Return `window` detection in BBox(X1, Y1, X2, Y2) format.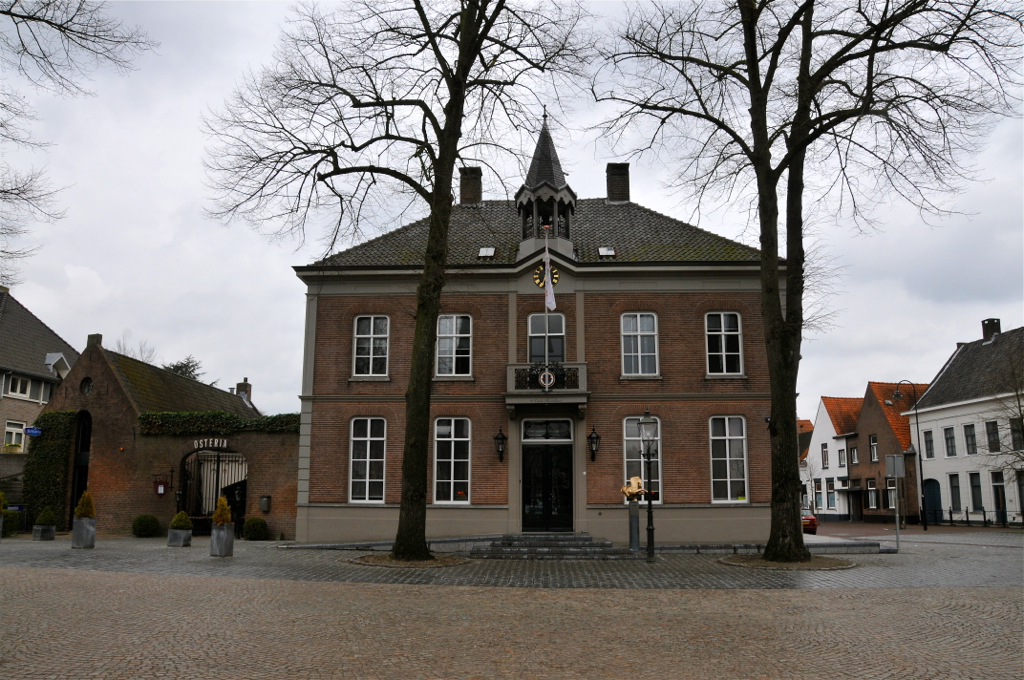
BBox(347, 314, 387, 385).
